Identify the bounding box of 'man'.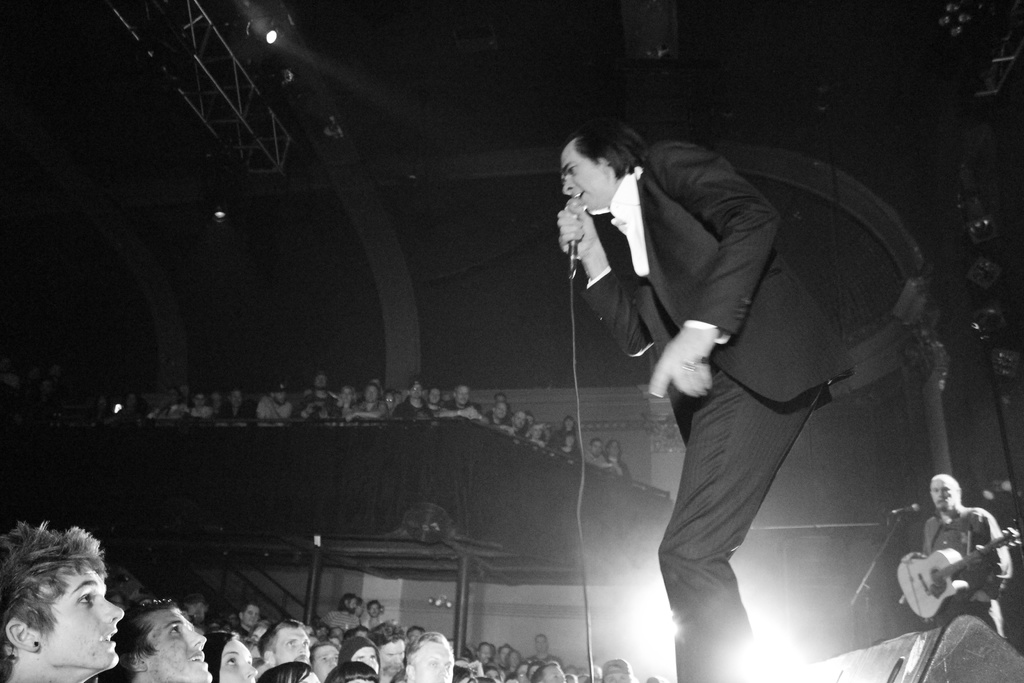
(903, 466, 1014, 664).
